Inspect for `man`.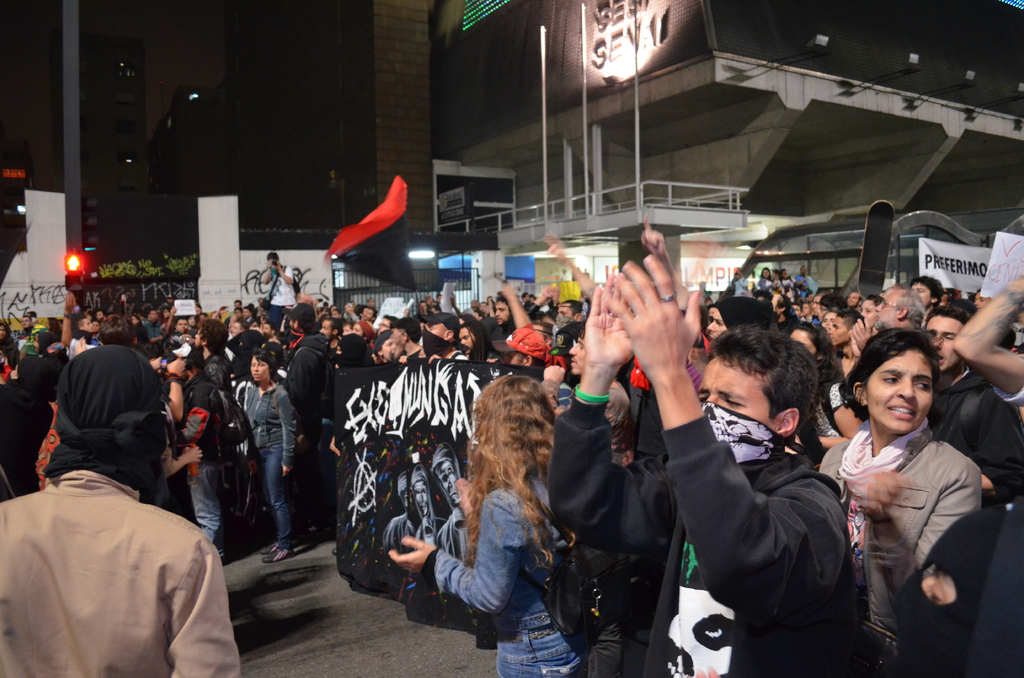
Inspection: x1=315 y1=315 x2=342 y2=350.
